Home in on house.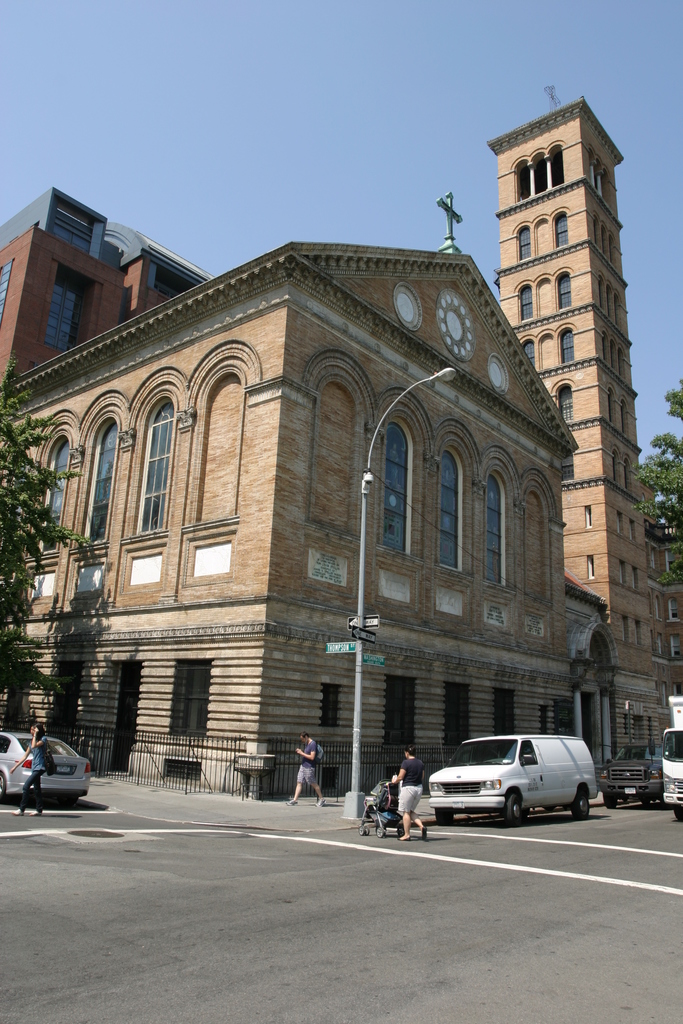
Homed in at bbox=[482, 97, 659, 765].
